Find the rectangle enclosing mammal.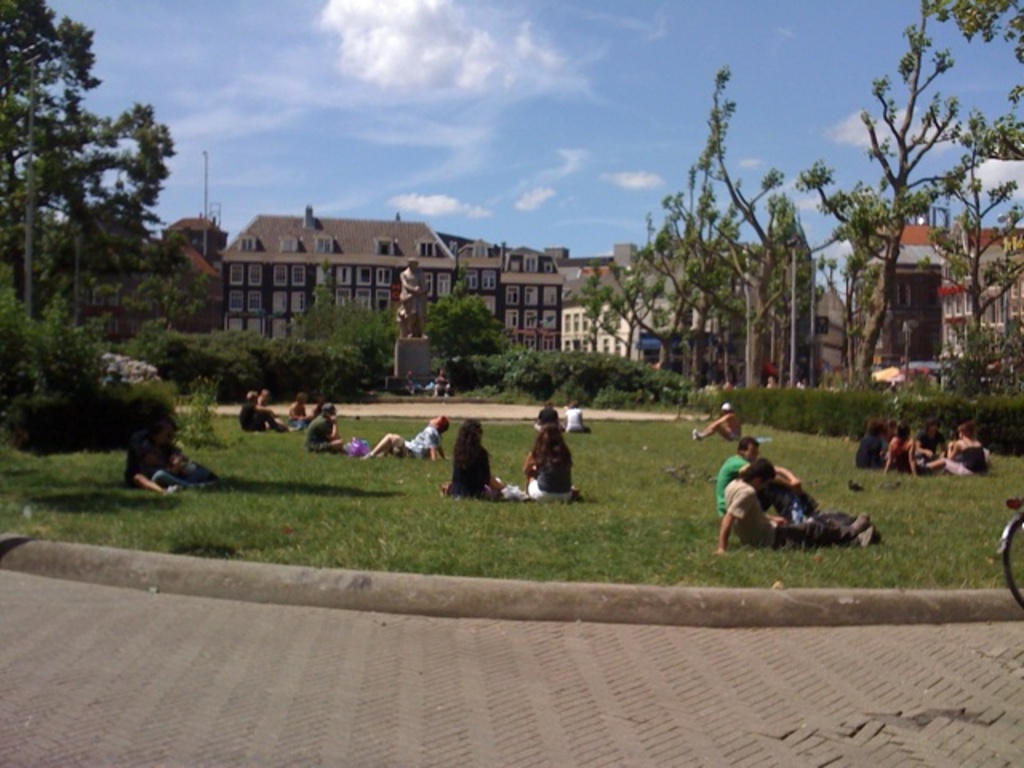
x1=523, y1=421, x2=578, y2=502.
